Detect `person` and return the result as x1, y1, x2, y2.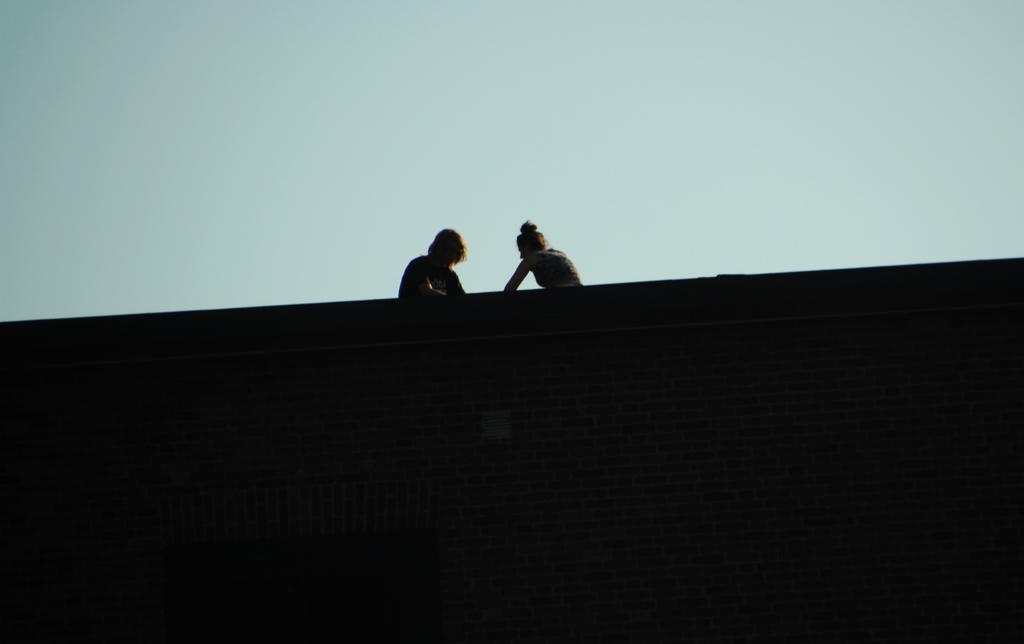
497, 222, 586, 293.
